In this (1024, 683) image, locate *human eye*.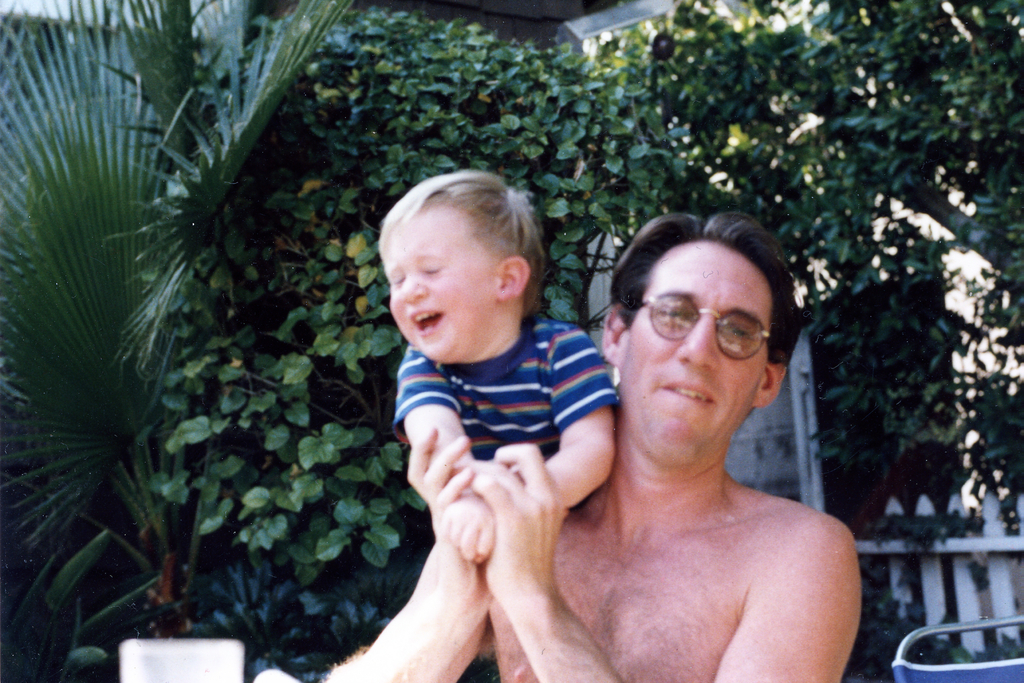
Bounding box: {"left": 721, "top": 321, "right": 757, "bottom": 343}.
